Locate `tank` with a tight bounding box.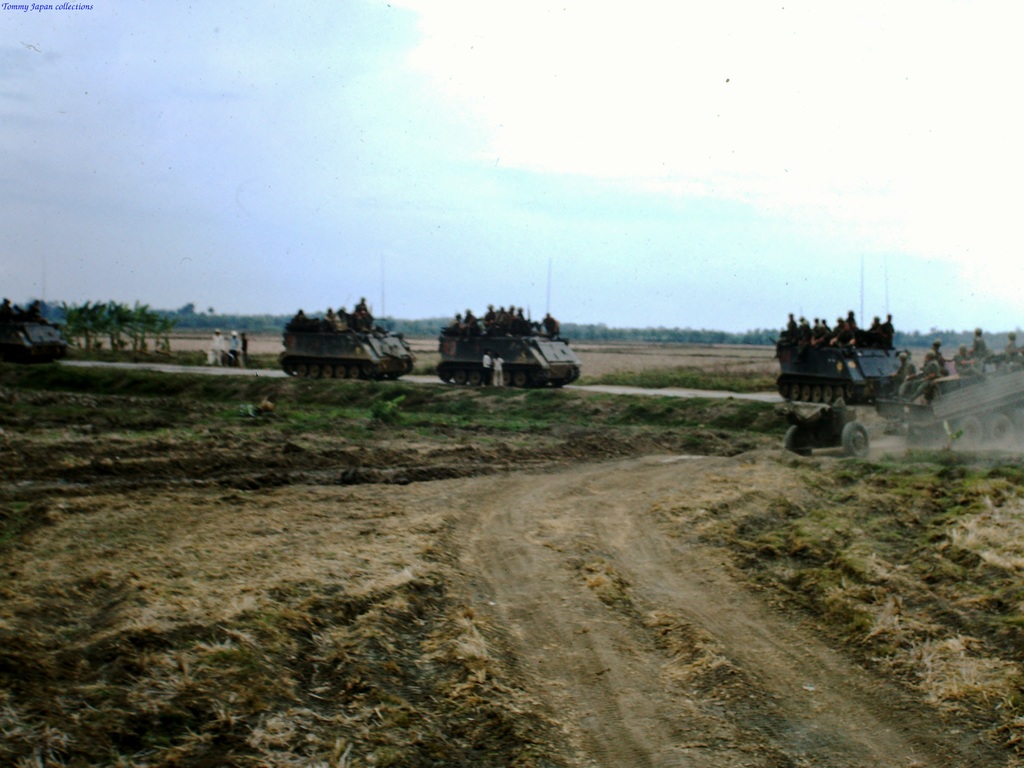
left=273, top=314, right=413, bottom=379.
